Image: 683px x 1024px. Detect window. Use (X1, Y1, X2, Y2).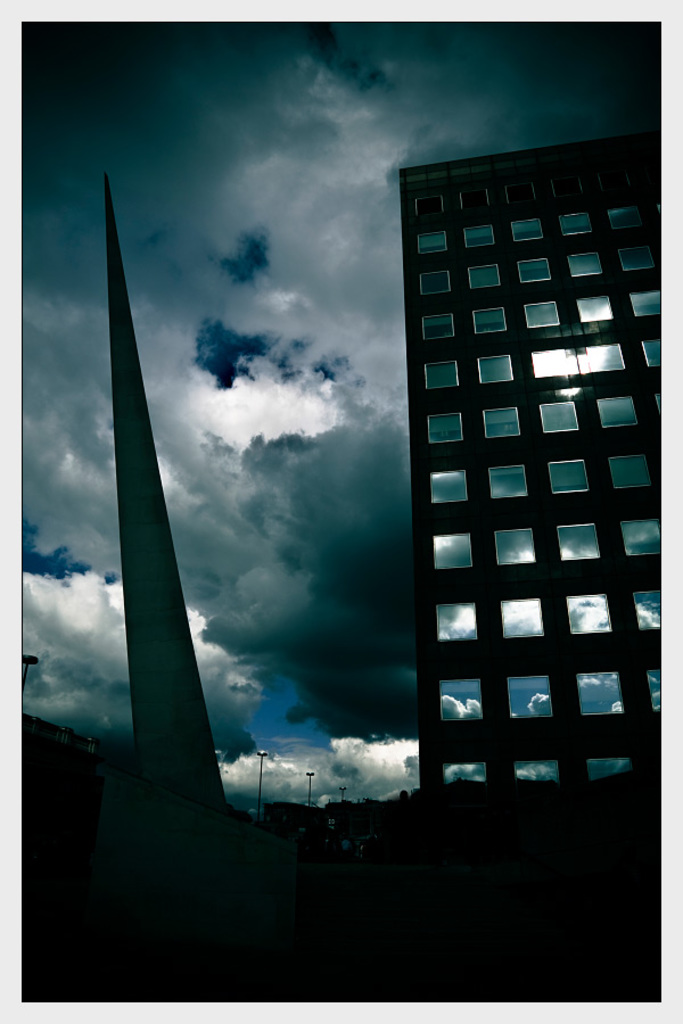
(642, 337, 664, 365).
